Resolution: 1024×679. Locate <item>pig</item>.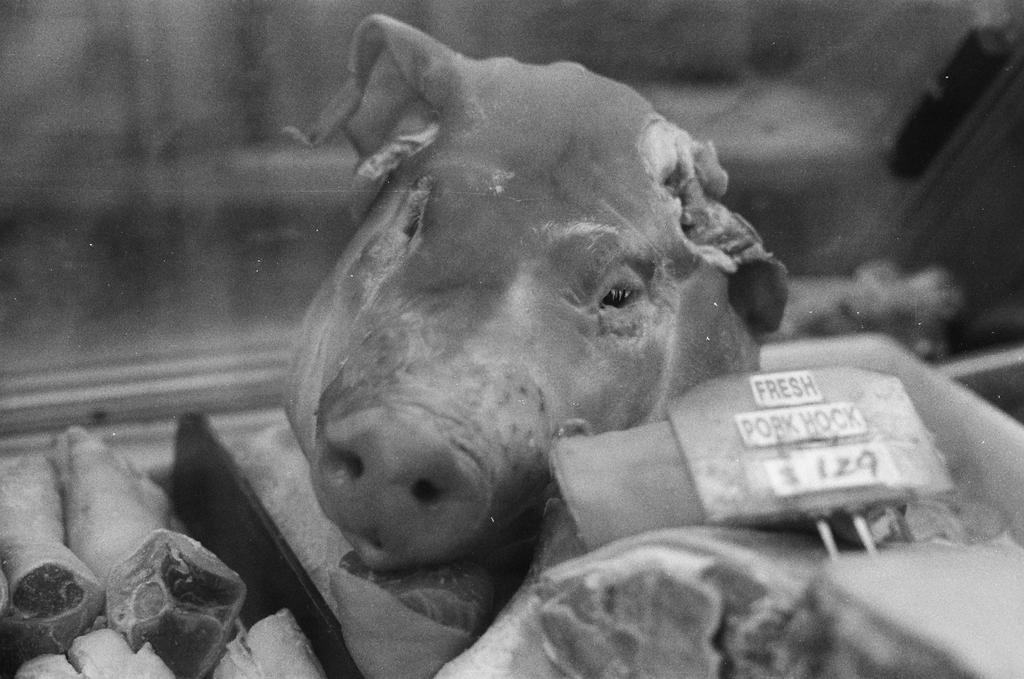
bbox=[276, 13, 794, 571].
